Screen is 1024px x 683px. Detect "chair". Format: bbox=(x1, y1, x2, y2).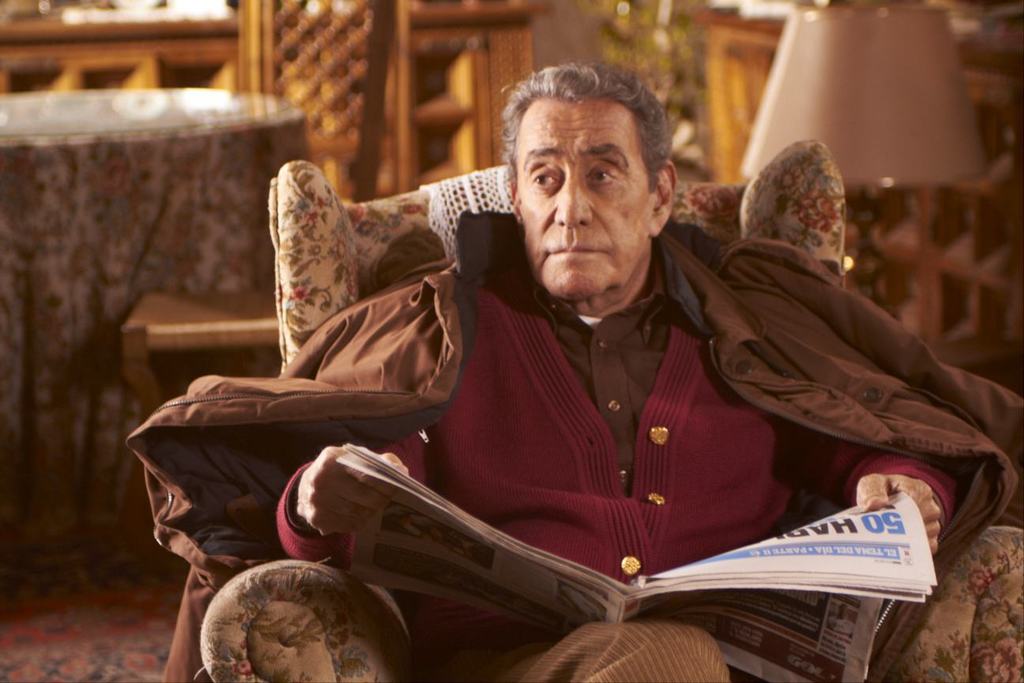
bbox=(153, 162, 855, 662).
